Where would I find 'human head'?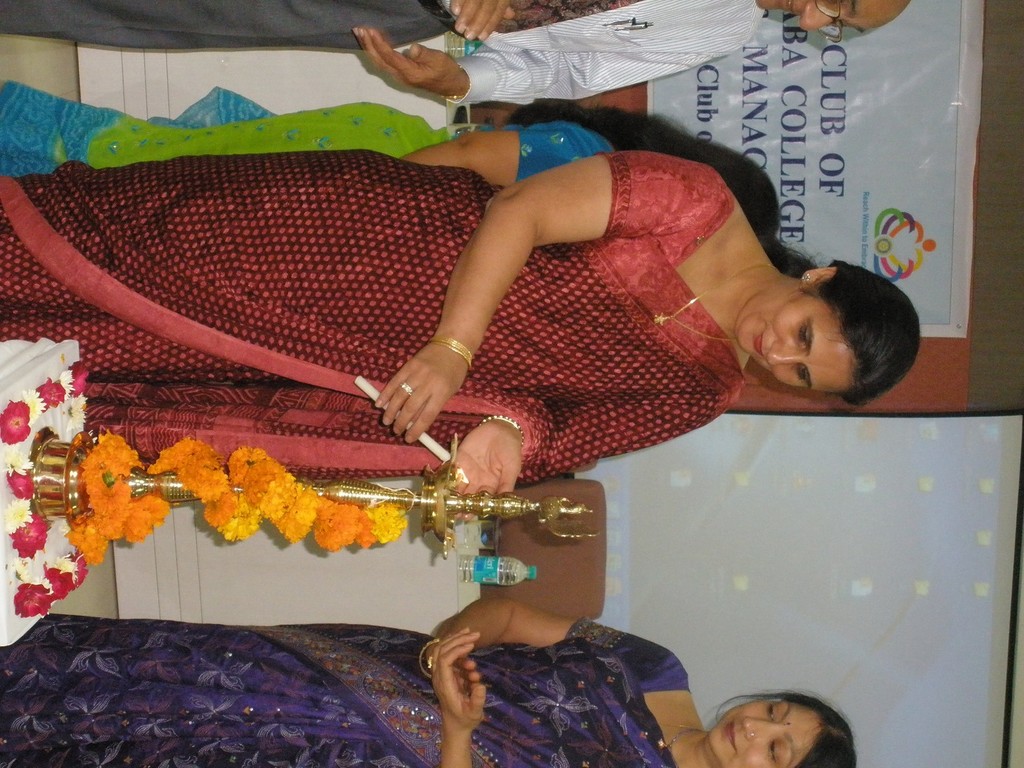
At 718:244:915:394.
